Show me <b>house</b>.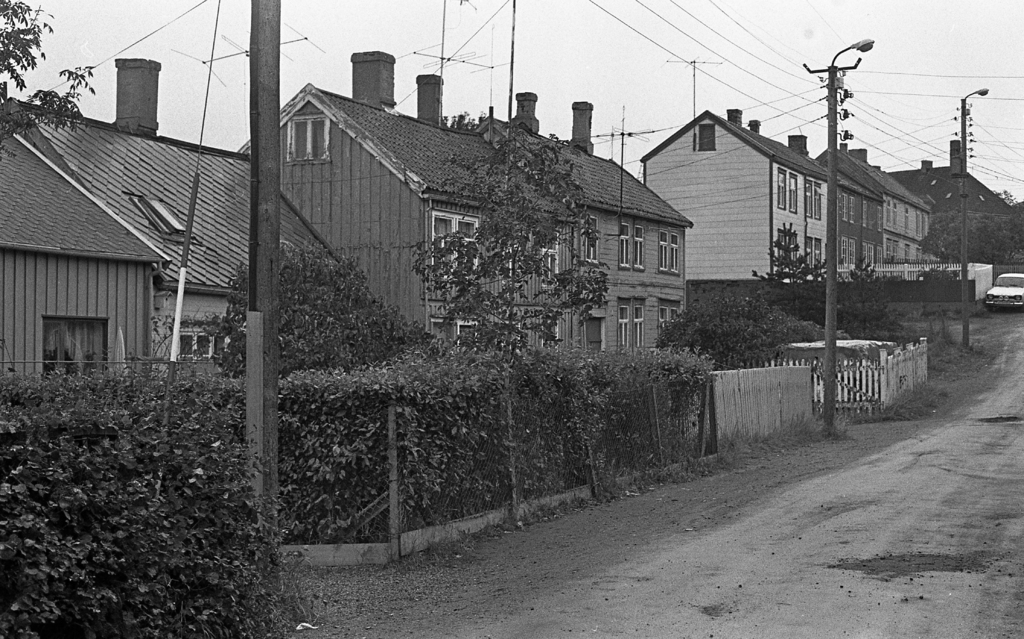
<b>house</b> is here: BBox(838, 150, 928, 334).
